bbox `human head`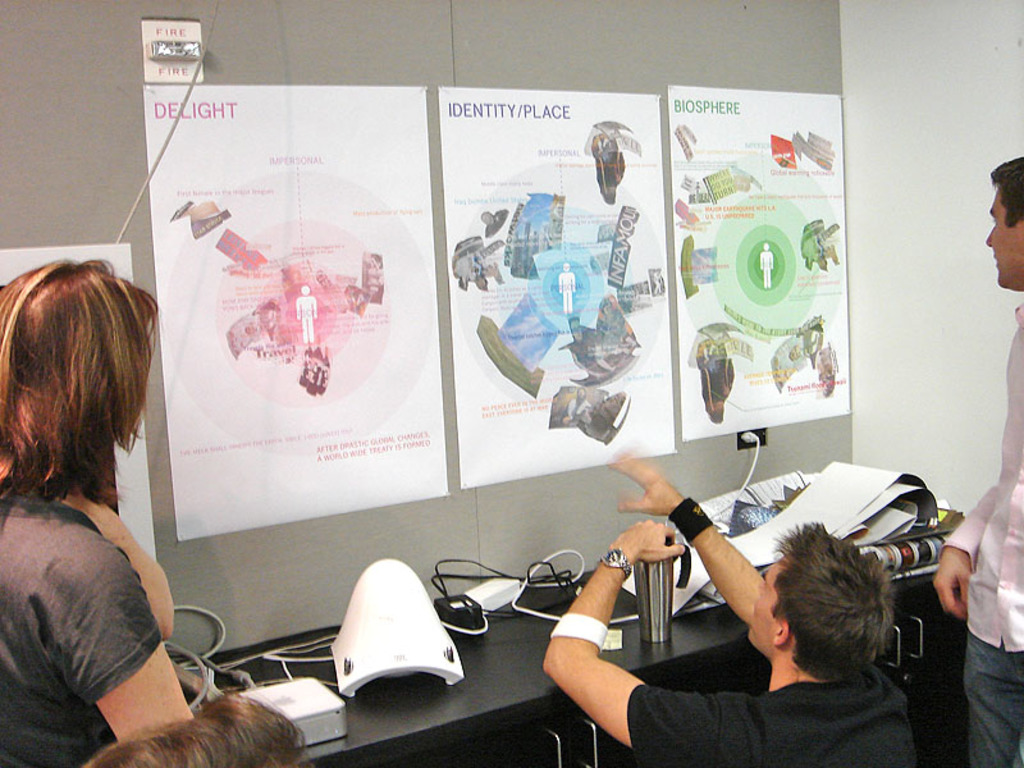
detection(972, 163, 1023, 291)
